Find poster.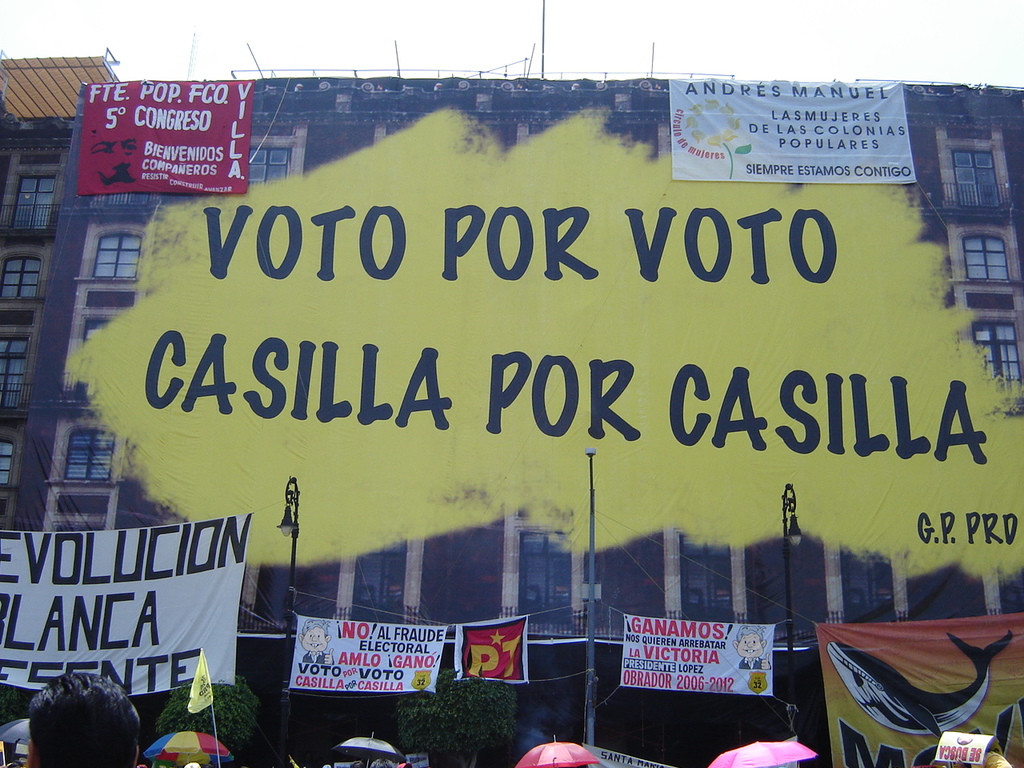
285,614,451,690.
